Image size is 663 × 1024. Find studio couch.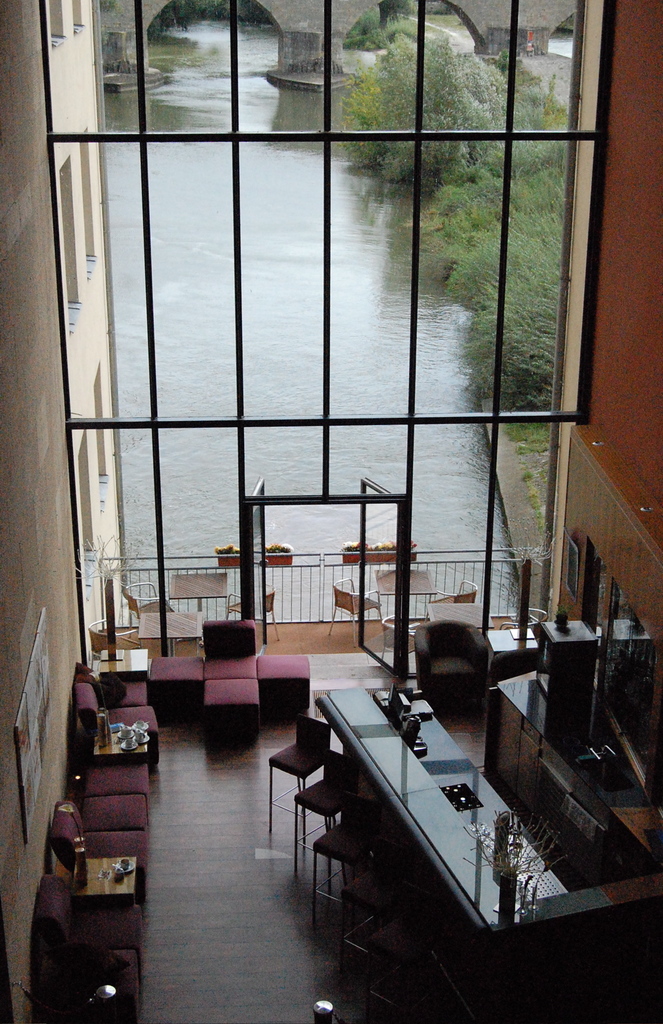
<region>144, 612, 317, 757</region>.
